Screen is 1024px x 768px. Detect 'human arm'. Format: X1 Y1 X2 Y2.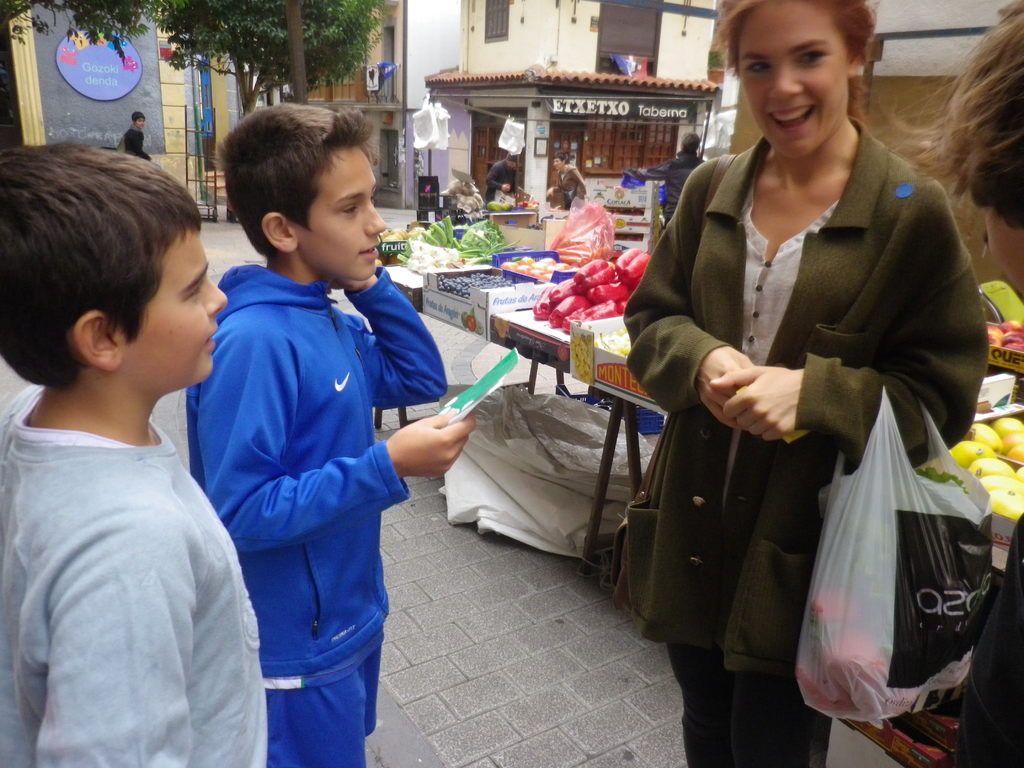
705 211 983 468.
